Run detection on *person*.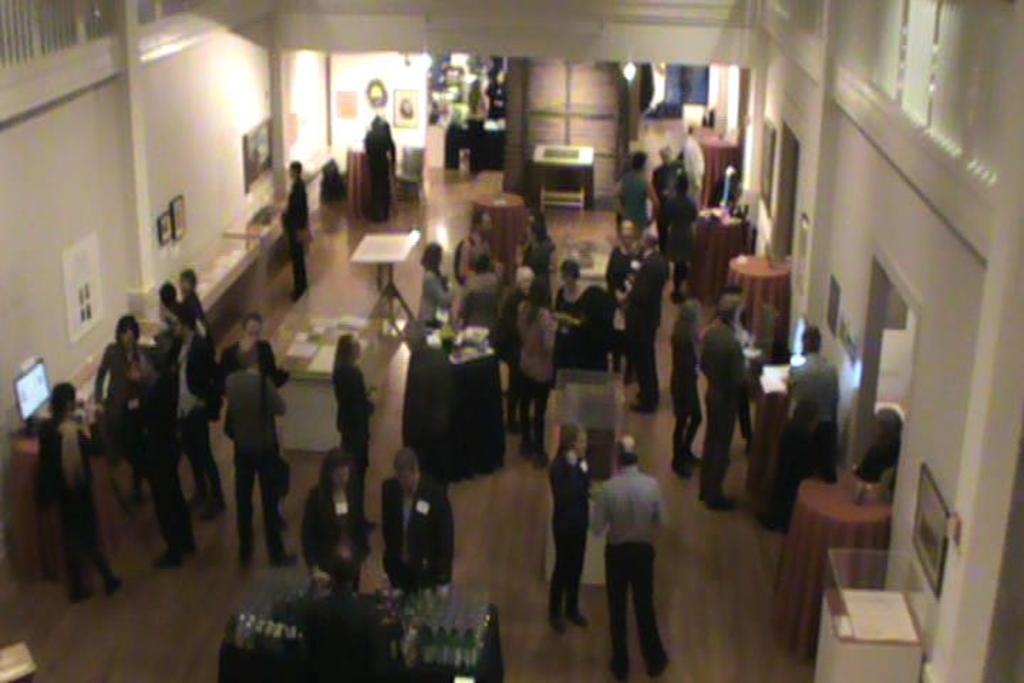
Result: rect(545, 417, 597, 633).
